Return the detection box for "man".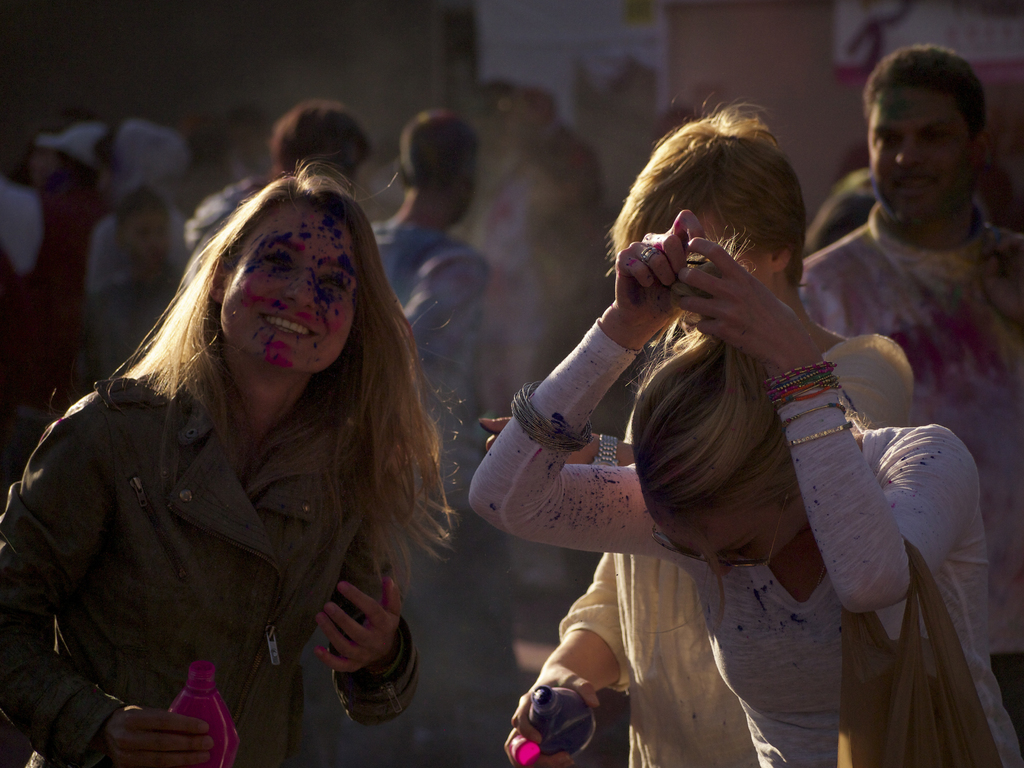
box=[802, 41, 1023, 762].
